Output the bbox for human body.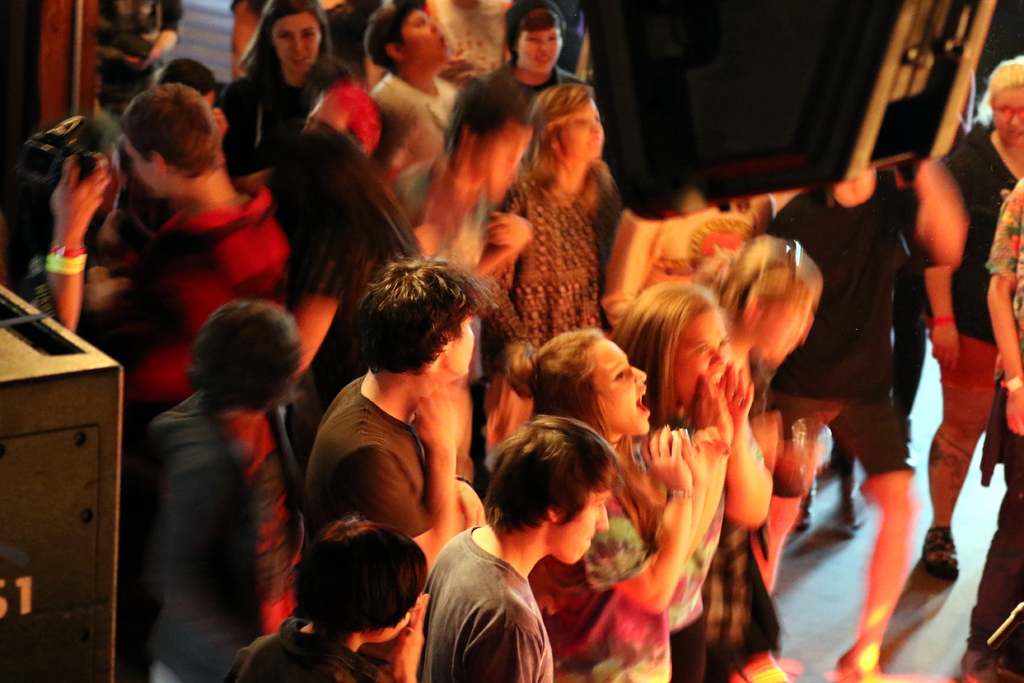
(138, 382, 299, 682).
